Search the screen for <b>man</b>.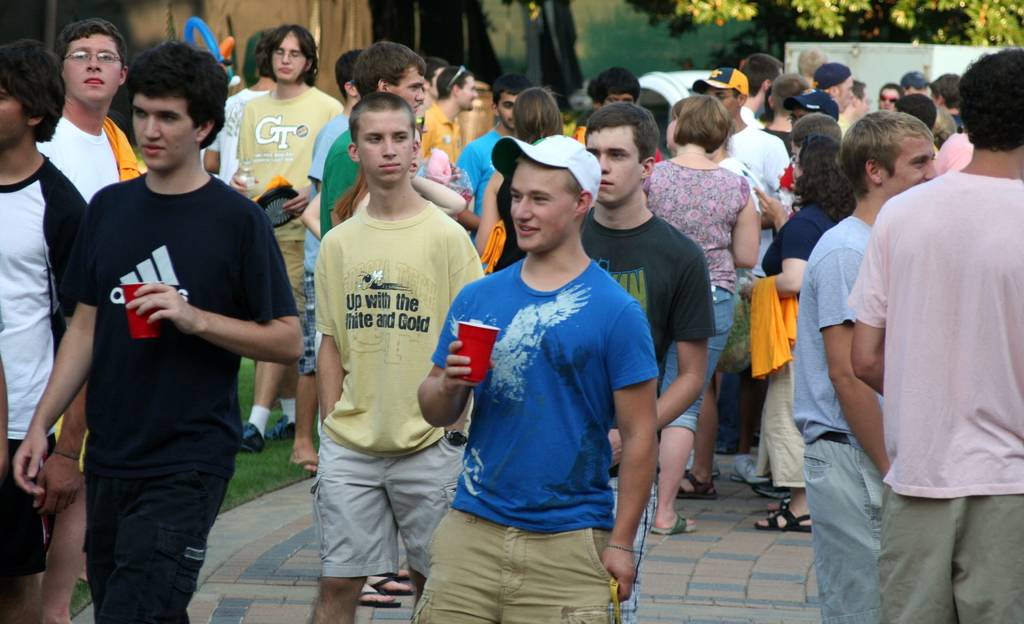
Found at (218,17,344,454).
